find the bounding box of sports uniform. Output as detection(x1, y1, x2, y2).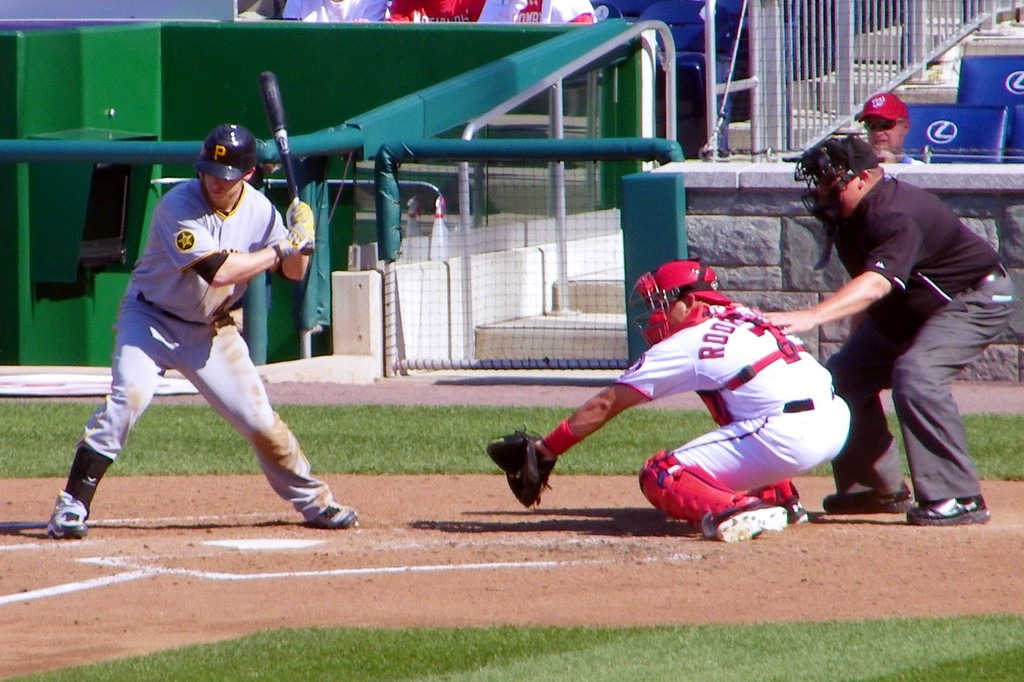
detection(383, 0, 497, 24).
